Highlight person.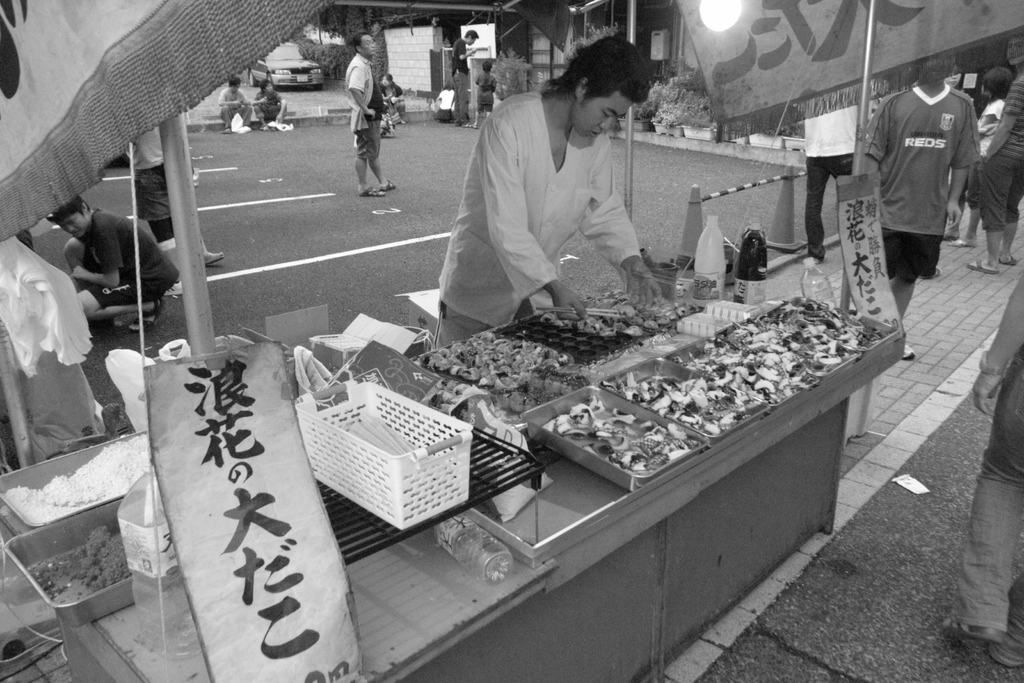
Highlighted region: {"left": 381, "top": 72, "right": 407, "bottom": 124}.
